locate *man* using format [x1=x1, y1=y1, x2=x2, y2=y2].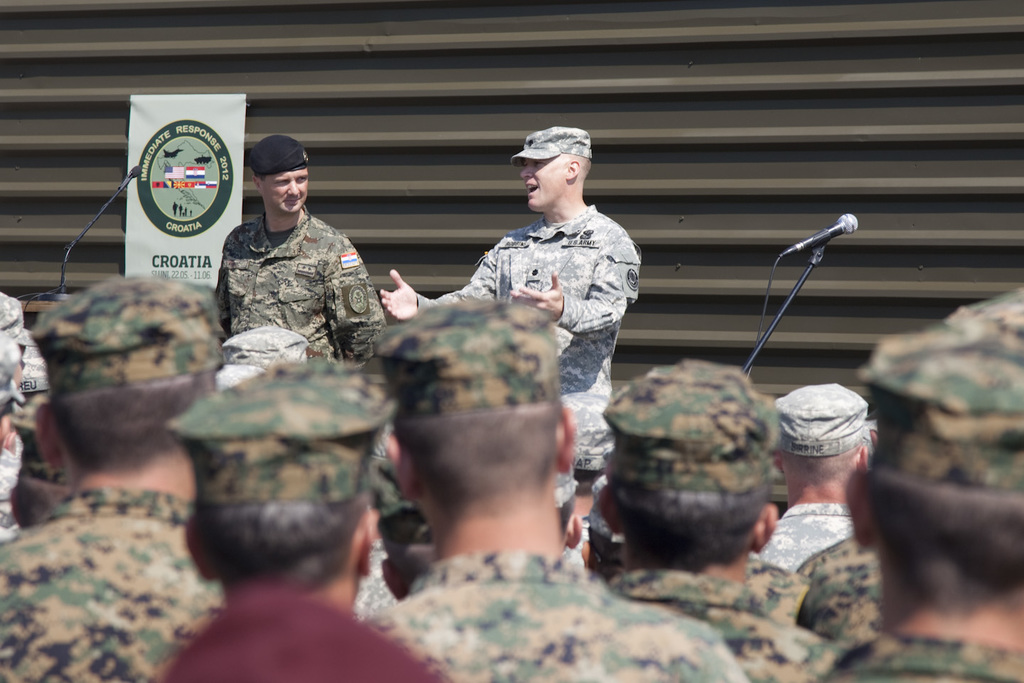
[x1=0, y1=269, x2=225, y2=682].
